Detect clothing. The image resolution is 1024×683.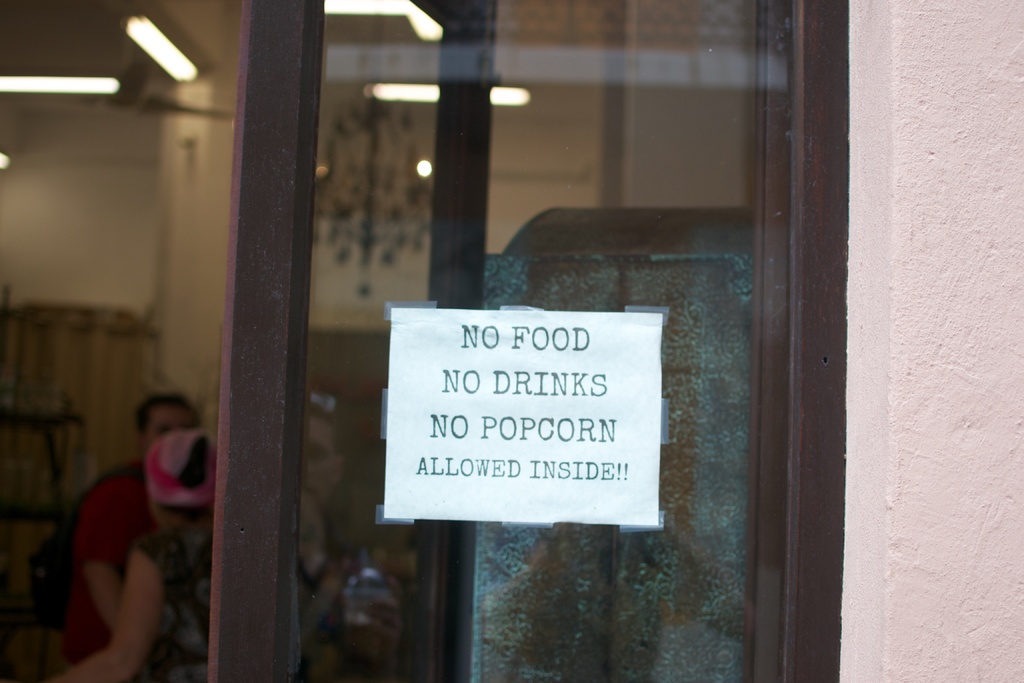
pyautogui.locateOnScreen(130, 515, 214, 682).
